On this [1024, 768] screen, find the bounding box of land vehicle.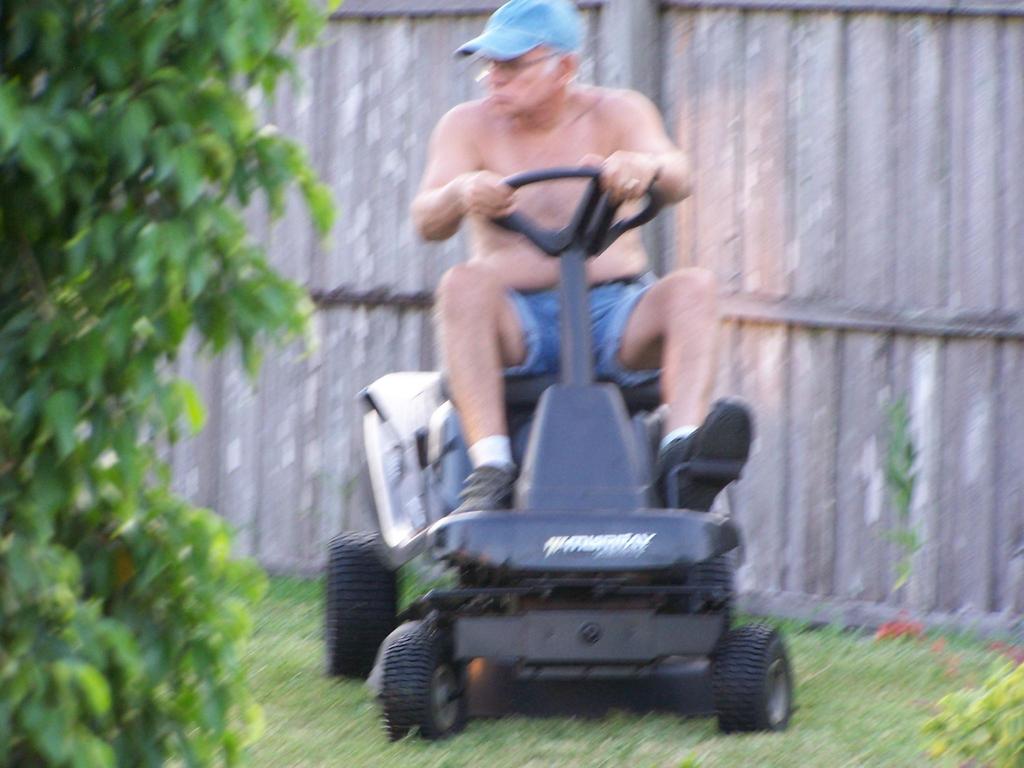
Bounding box: detection(355, 180, 791, 767).
